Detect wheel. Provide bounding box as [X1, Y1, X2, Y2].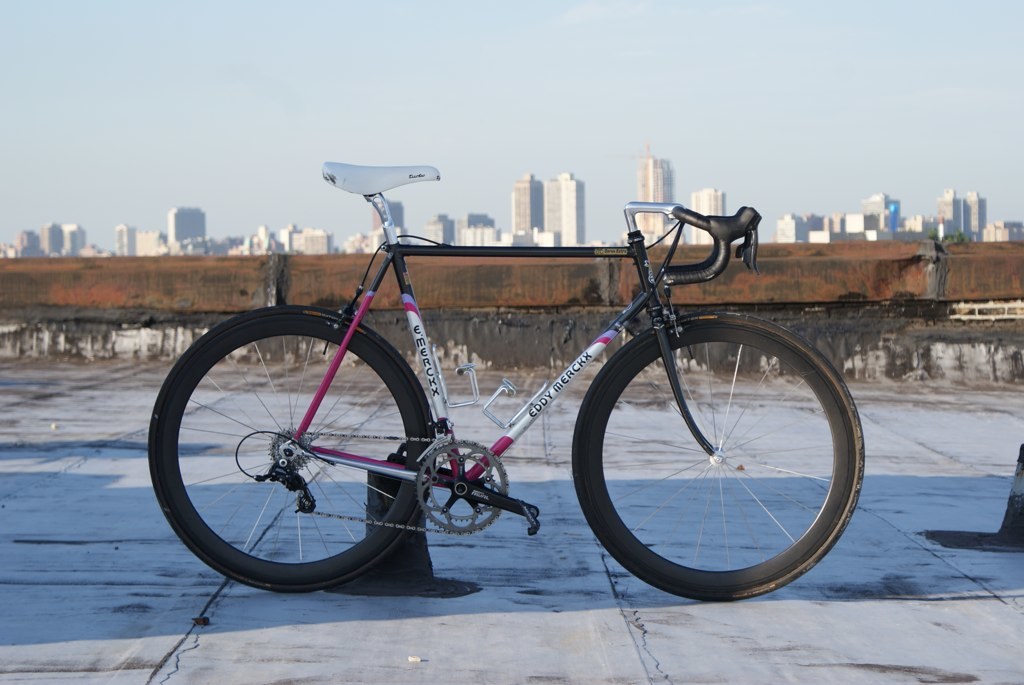
[572, 309, 864, 602].
